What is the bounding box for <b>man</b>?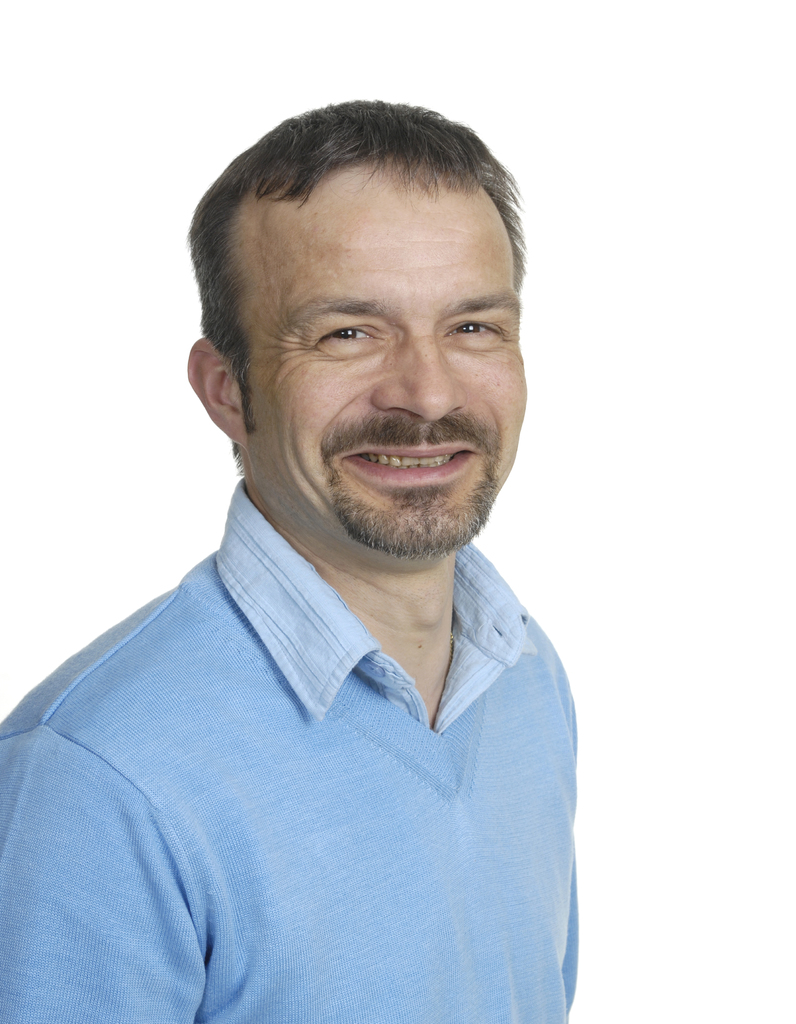
{"x1": 23, "y1": 85, "x2": 669, "y2": 1023}.
